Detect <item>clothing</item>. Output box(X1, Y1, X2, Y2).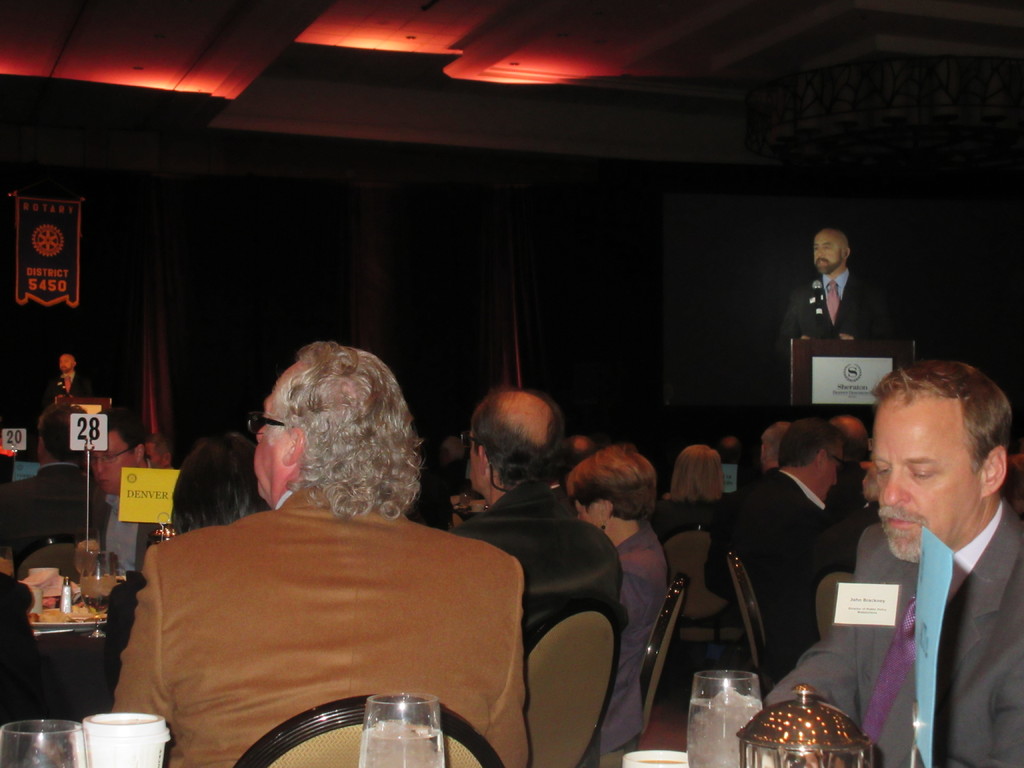
box(51, 373, 93, 400).
